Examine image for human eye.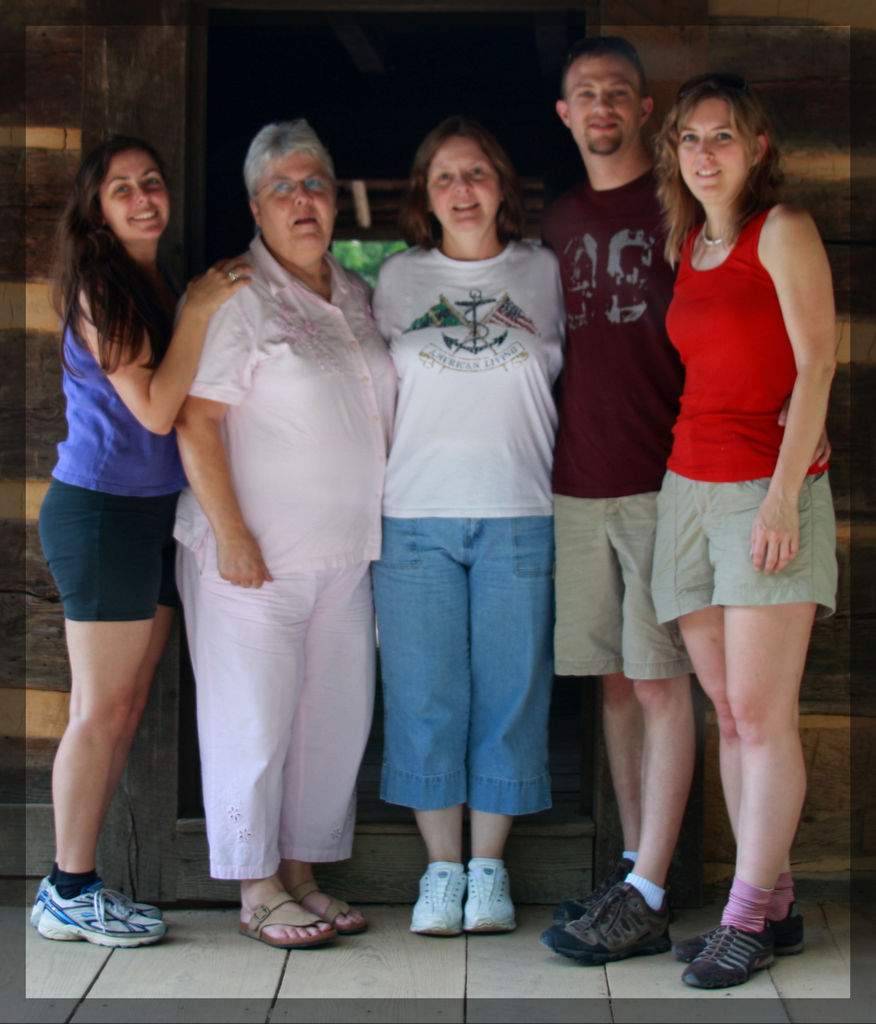
Examination result: l=467, t=164, r=486, b=178.
